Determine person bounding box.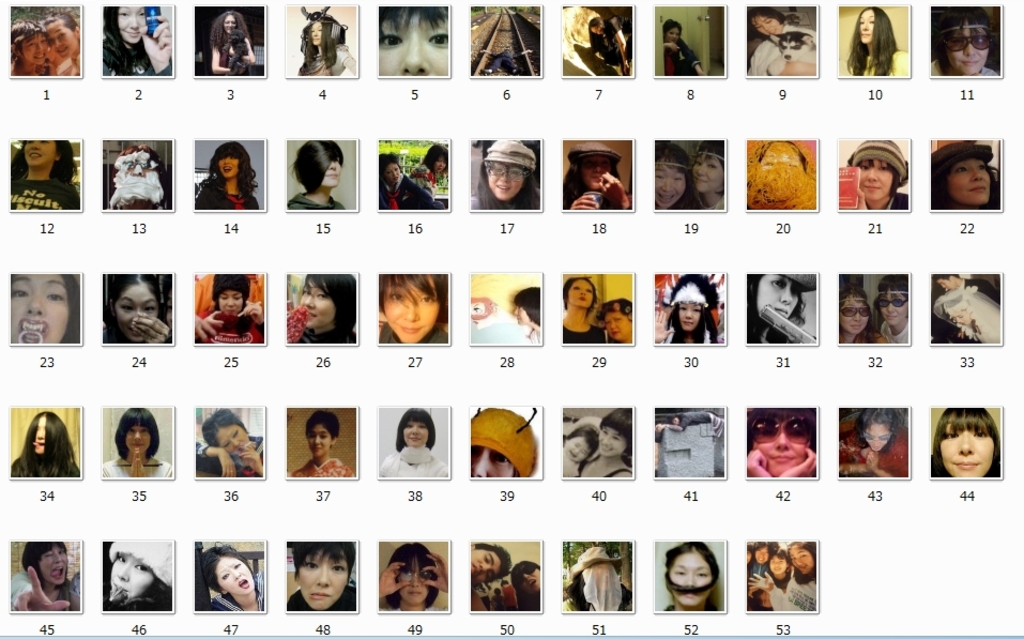
Determined: <box>460,544,506,598</box>.
